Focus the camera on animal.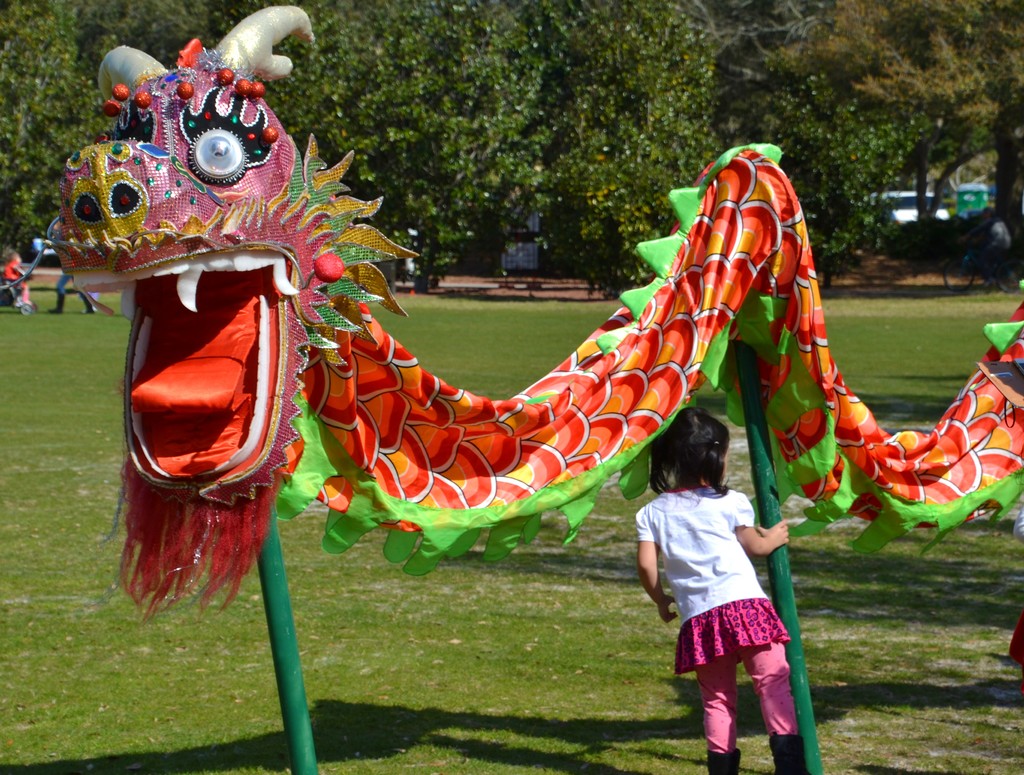
Focus region: rect(19, 3, 1020, 621).
